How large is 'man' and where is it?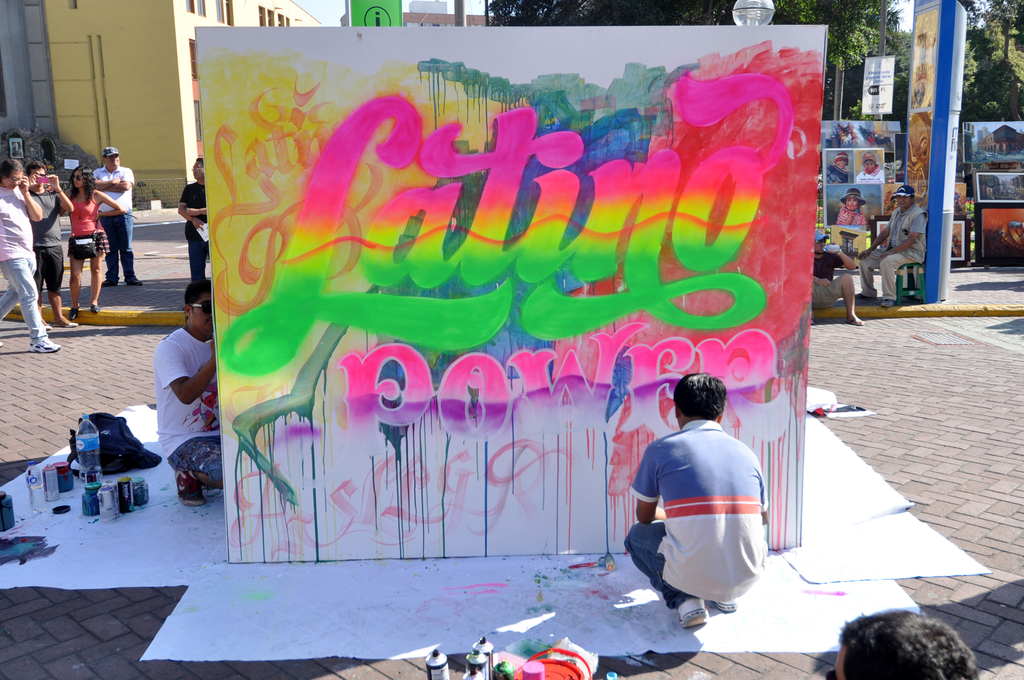
Bounding box: 625/375/783/632.
